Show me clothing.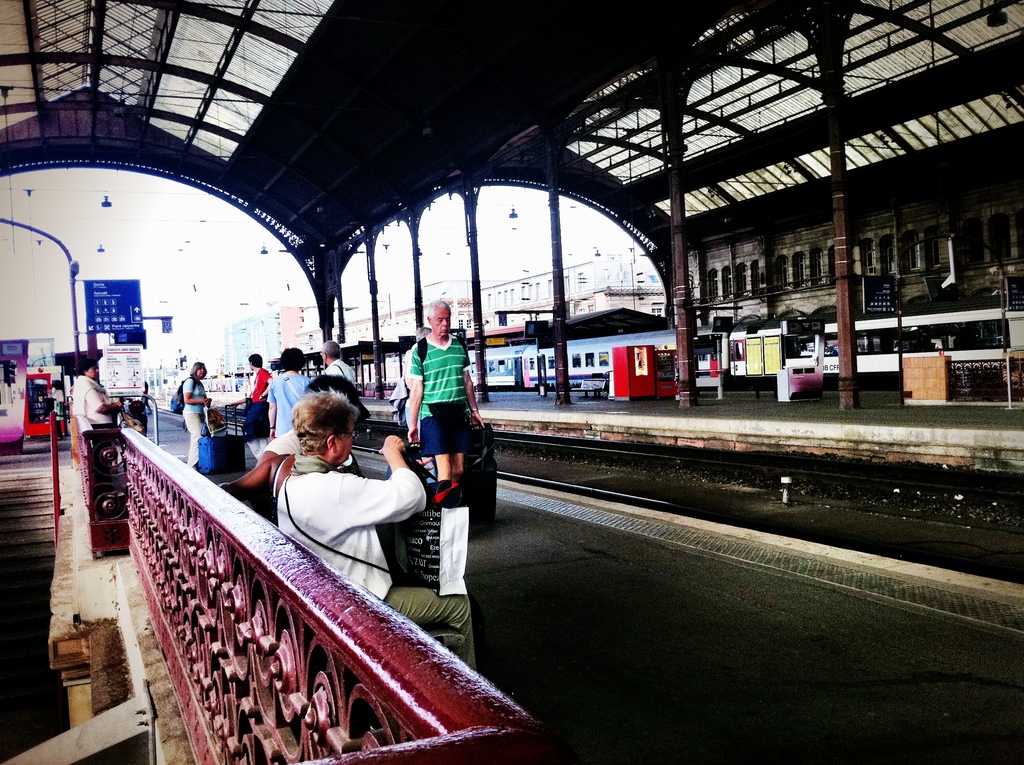
clothing is here: {"left": 277, "top": 450, "right": 465, "bottom": 651}.
